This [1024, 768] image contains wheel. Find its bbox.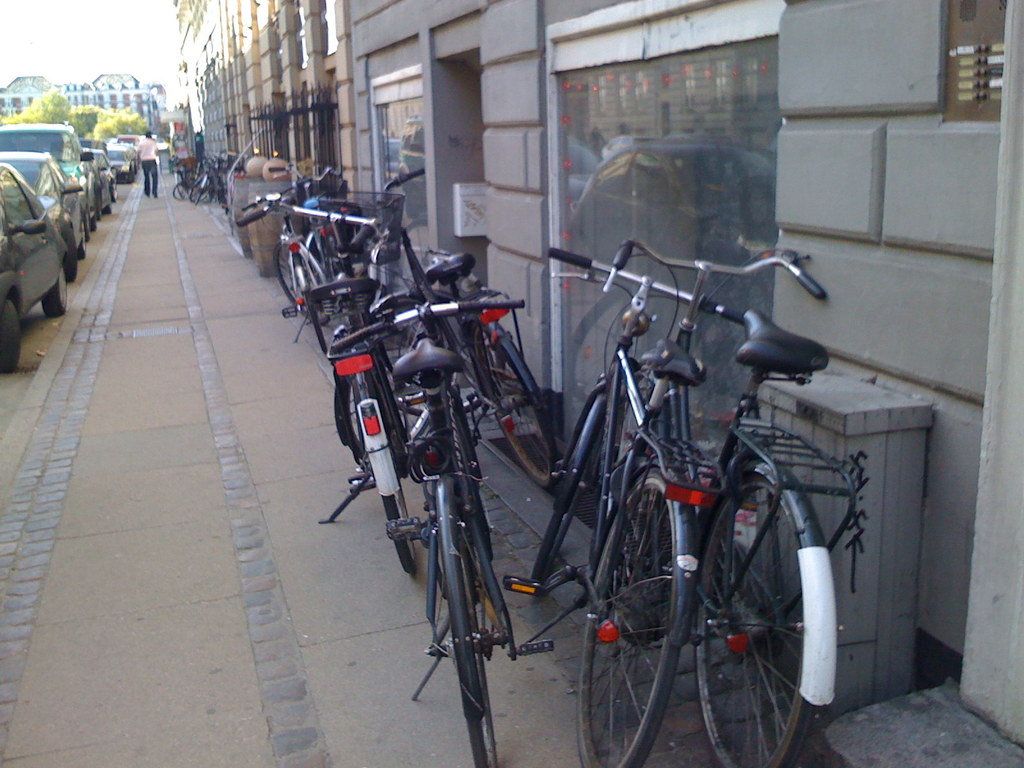
(x1=40, y1=266, x2=67, y2=313).
